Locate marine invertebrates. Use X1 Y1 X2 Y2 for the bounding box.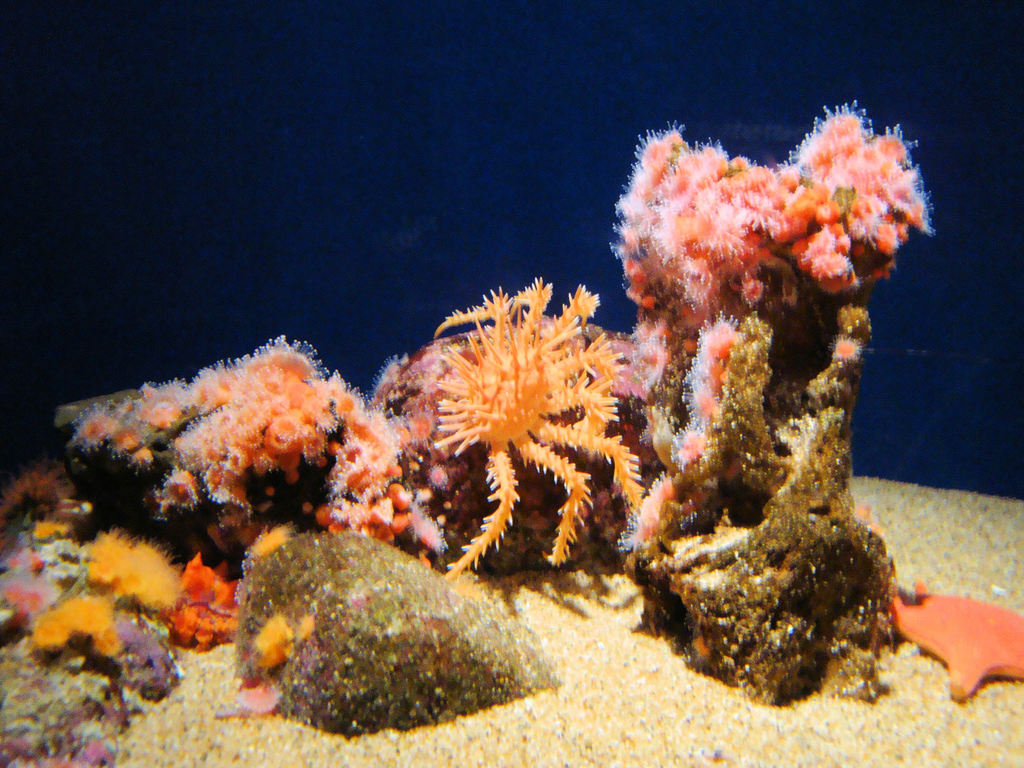
317 372 461 556.
